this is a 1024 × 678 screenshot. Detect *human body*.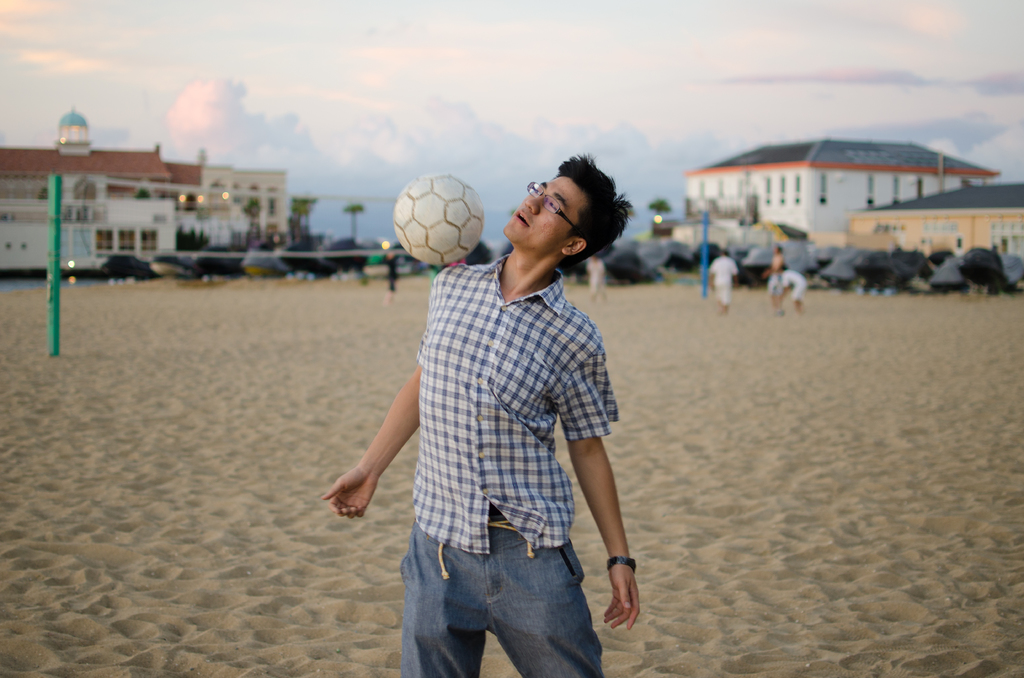
box(785, 271, 811, 313).
